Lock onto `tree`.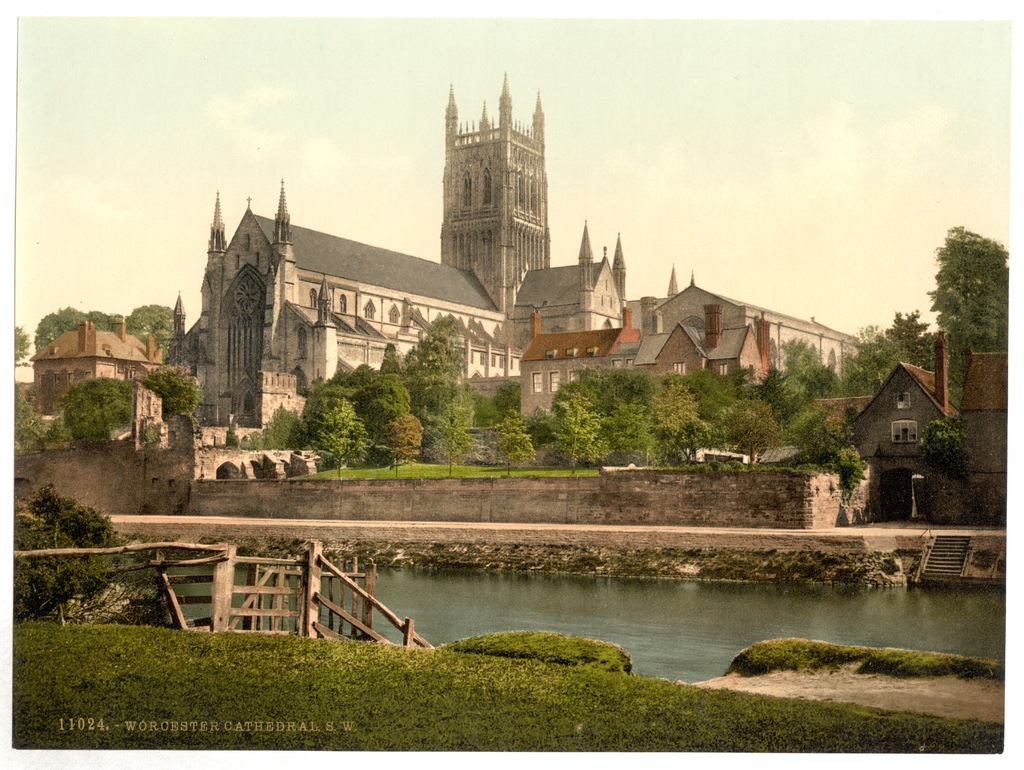
Locked: (543,385,605,469).
